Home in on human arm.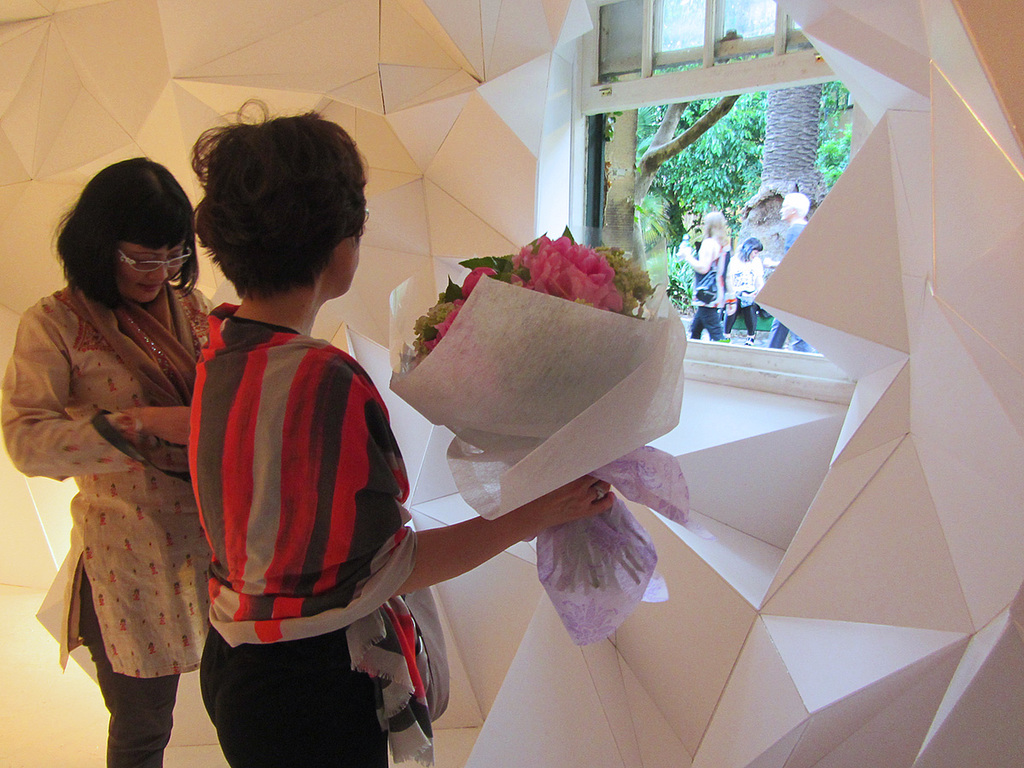
Homed in at 0:308:189:476.
